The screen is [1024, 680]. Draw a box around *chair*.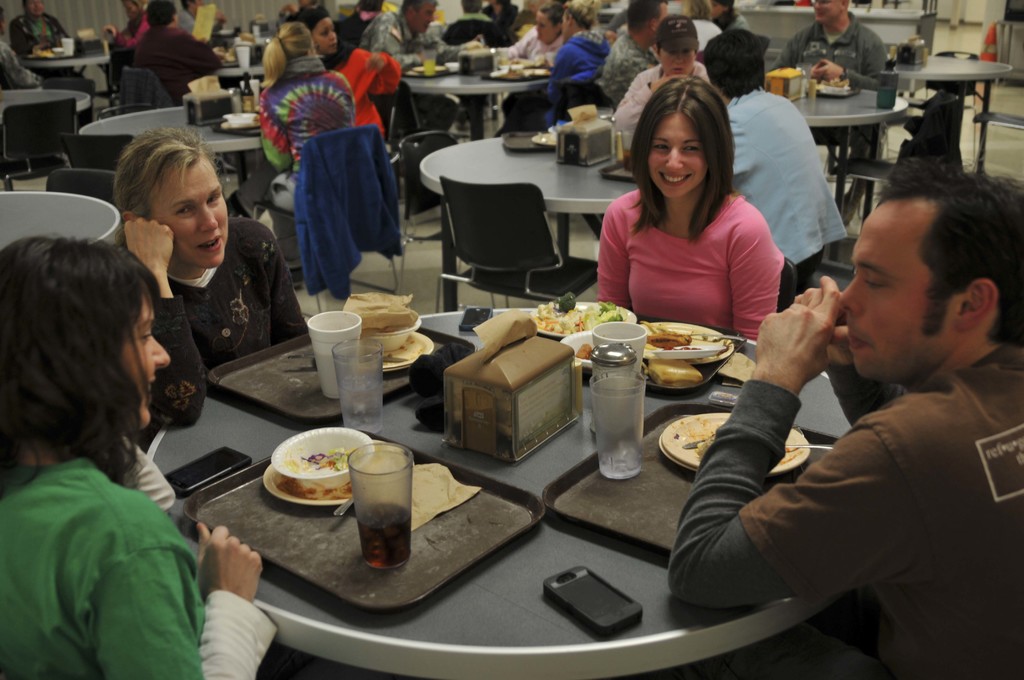
[left=0, top=92, right=80, bottom=187].
